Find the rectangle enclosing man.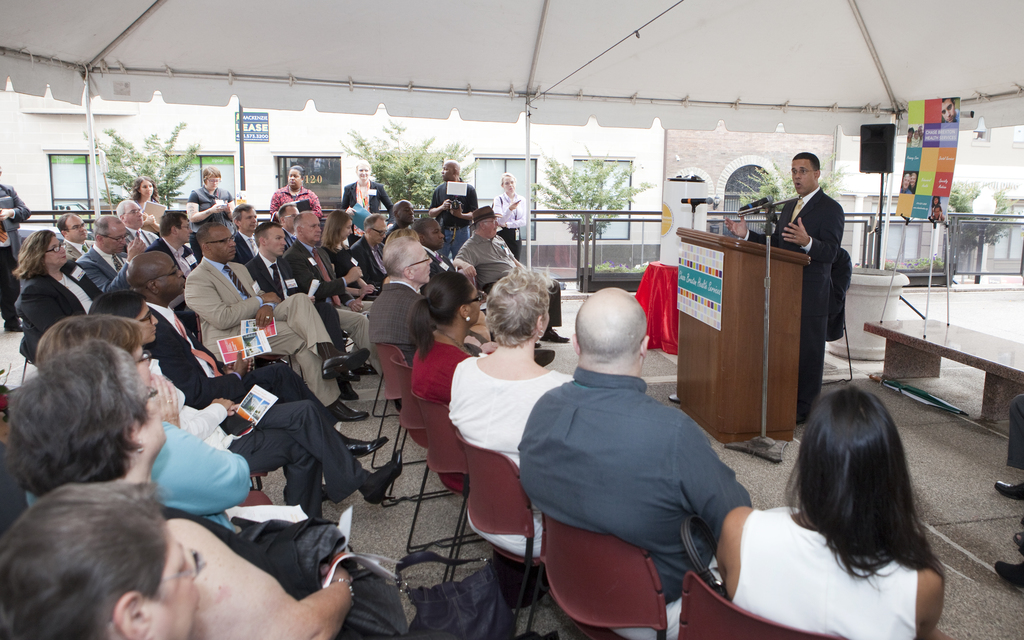
366, 240, 436, 413.
